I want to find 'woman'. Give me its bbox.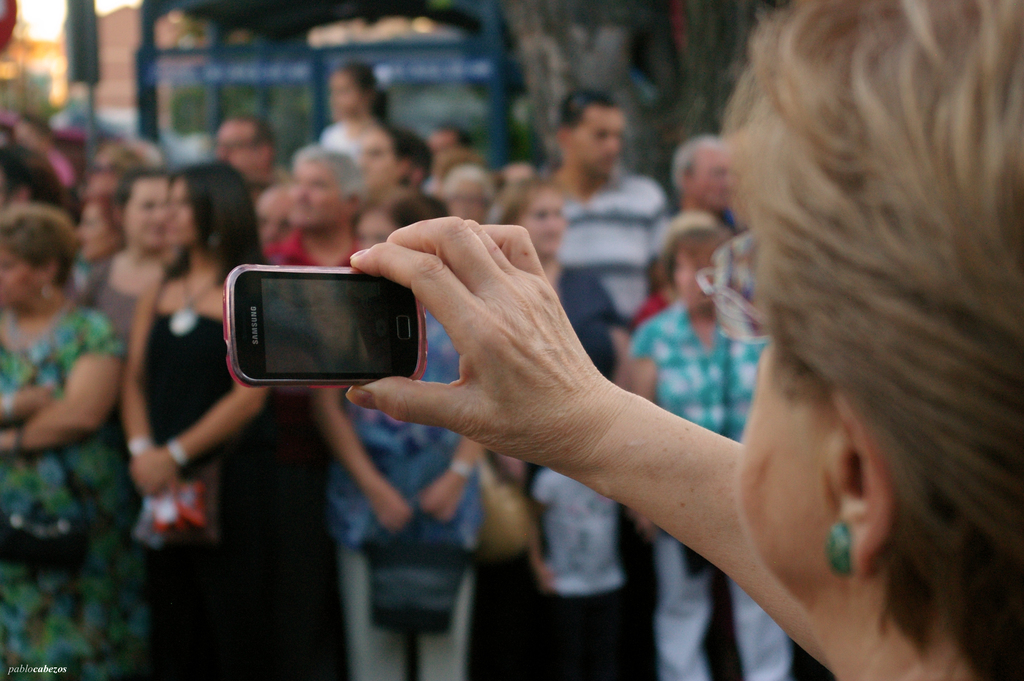
BBox(0, 204, 156, 680).
